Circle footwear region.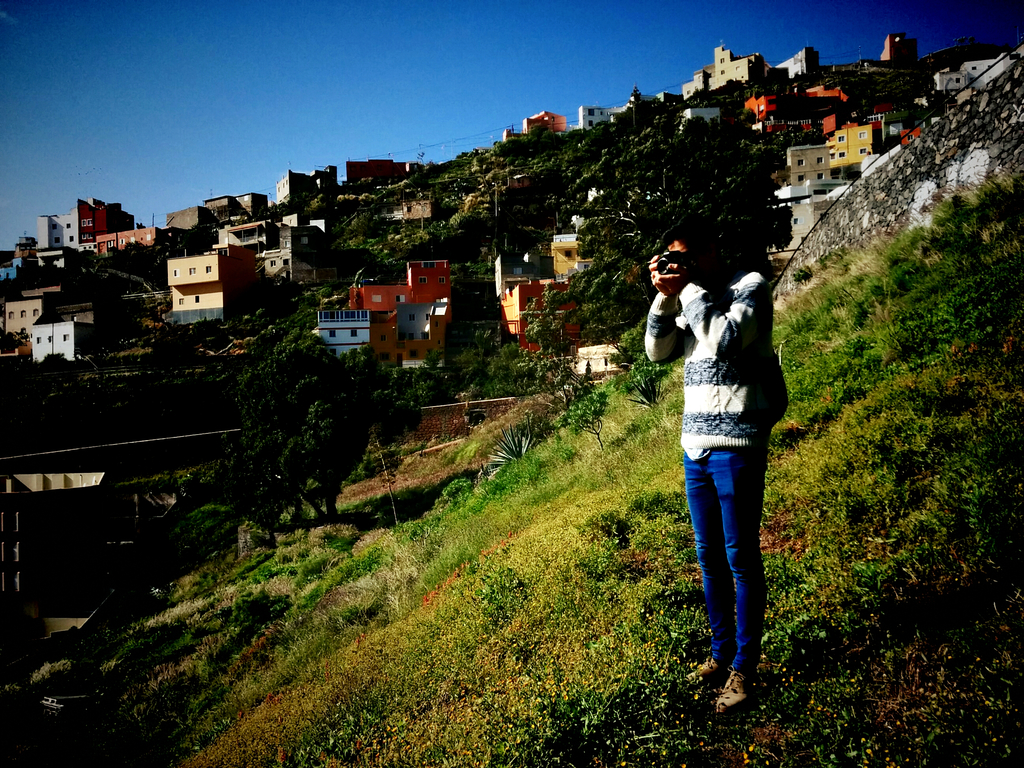
Region: <box>691,658,731,691</box>.
